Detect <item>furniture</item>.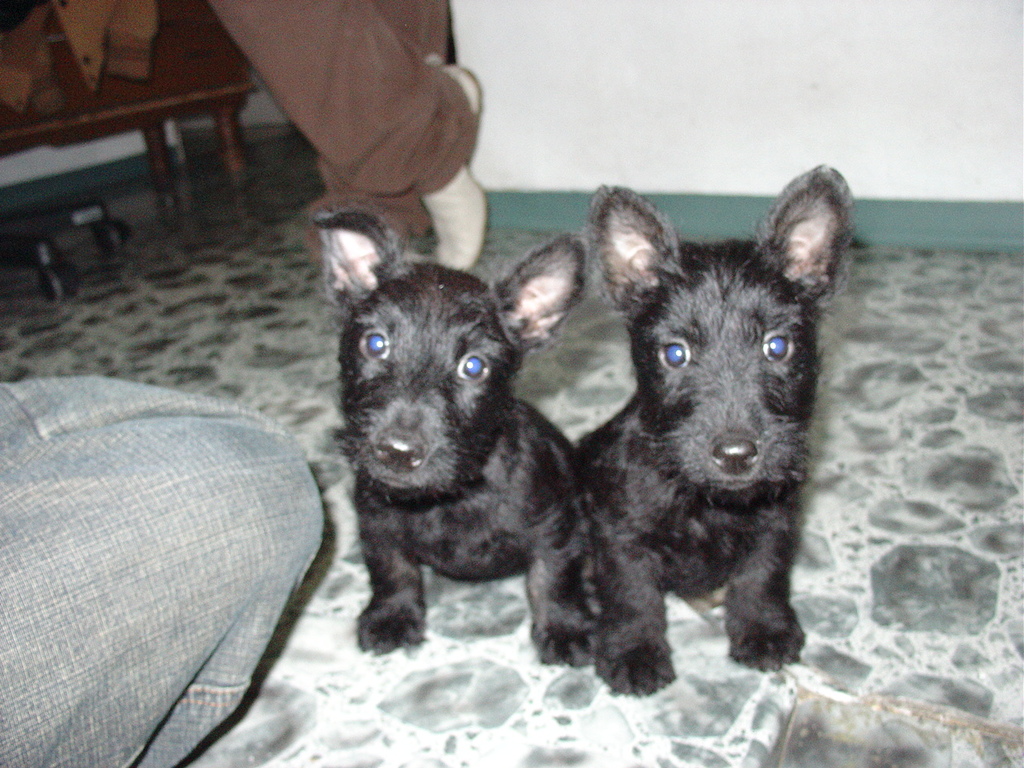
Detected at <bbox>0, 0, 262, 194</bbox>.
